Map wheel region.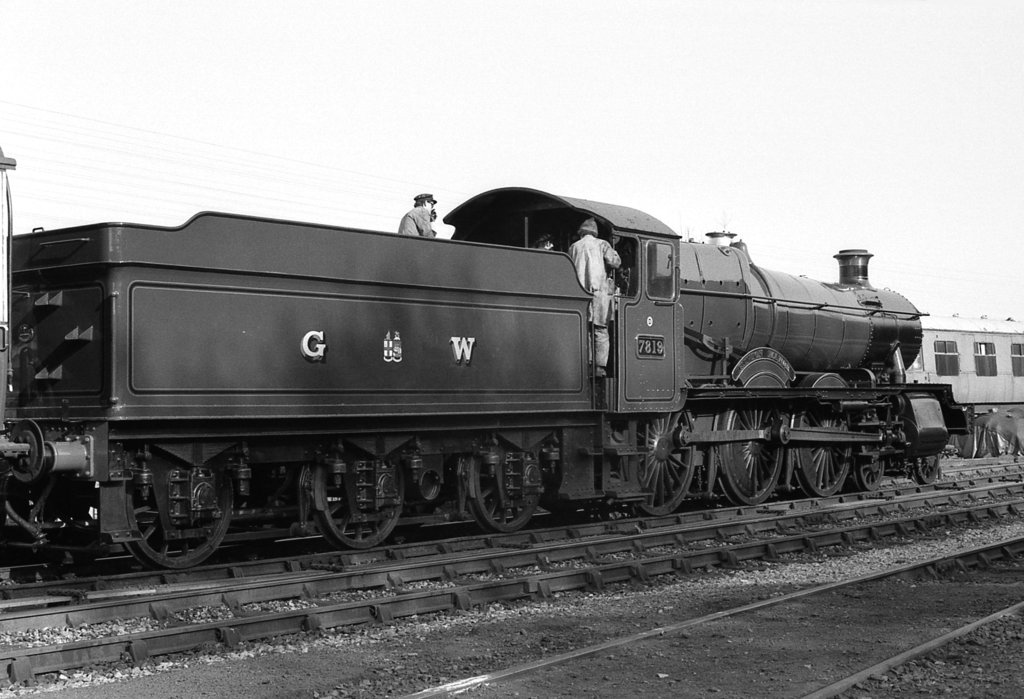
Mapped to left=920, top=457, right=940, bottom=485.
